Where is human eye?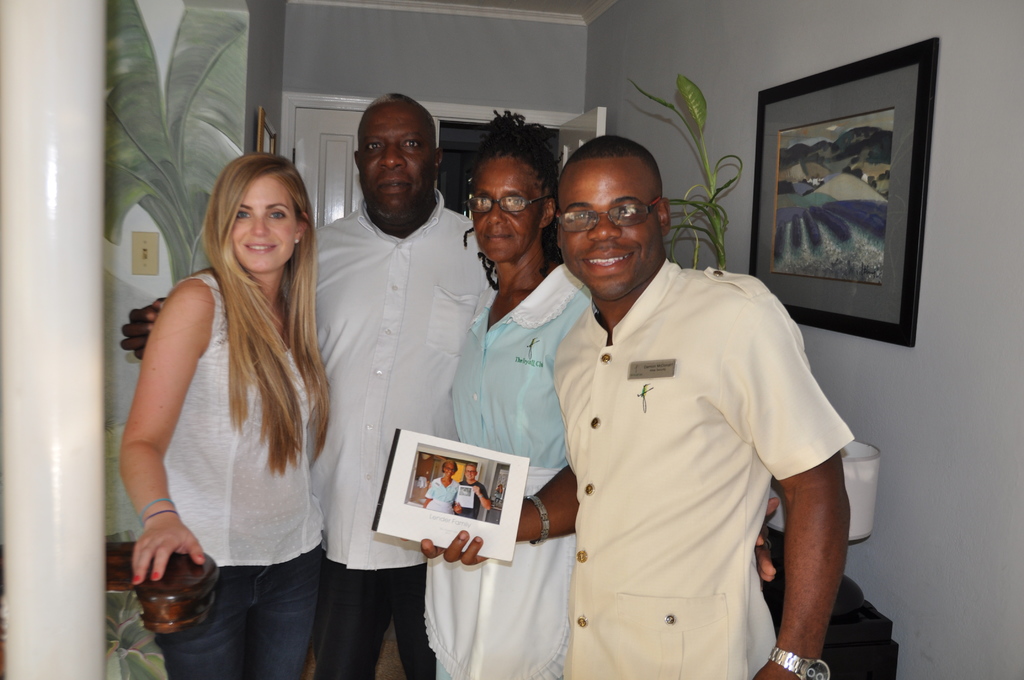
pyautogui.locateOnScreen(364, 140, 384, 152).
